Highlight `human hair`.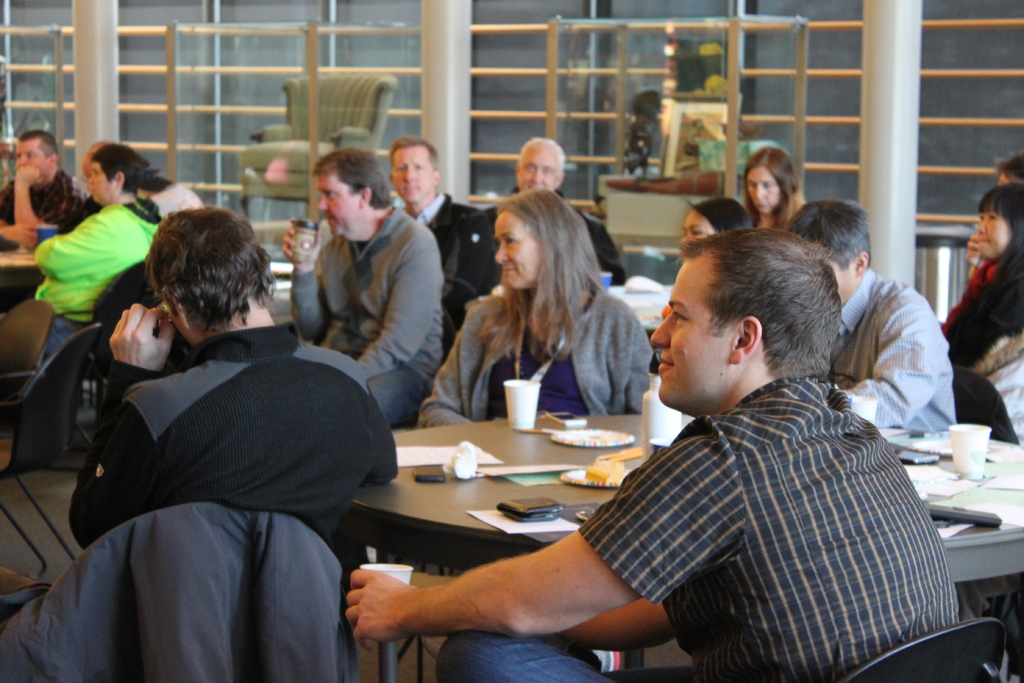
Highlighted region: [left=689, top=191, right=750, bottom=236].
